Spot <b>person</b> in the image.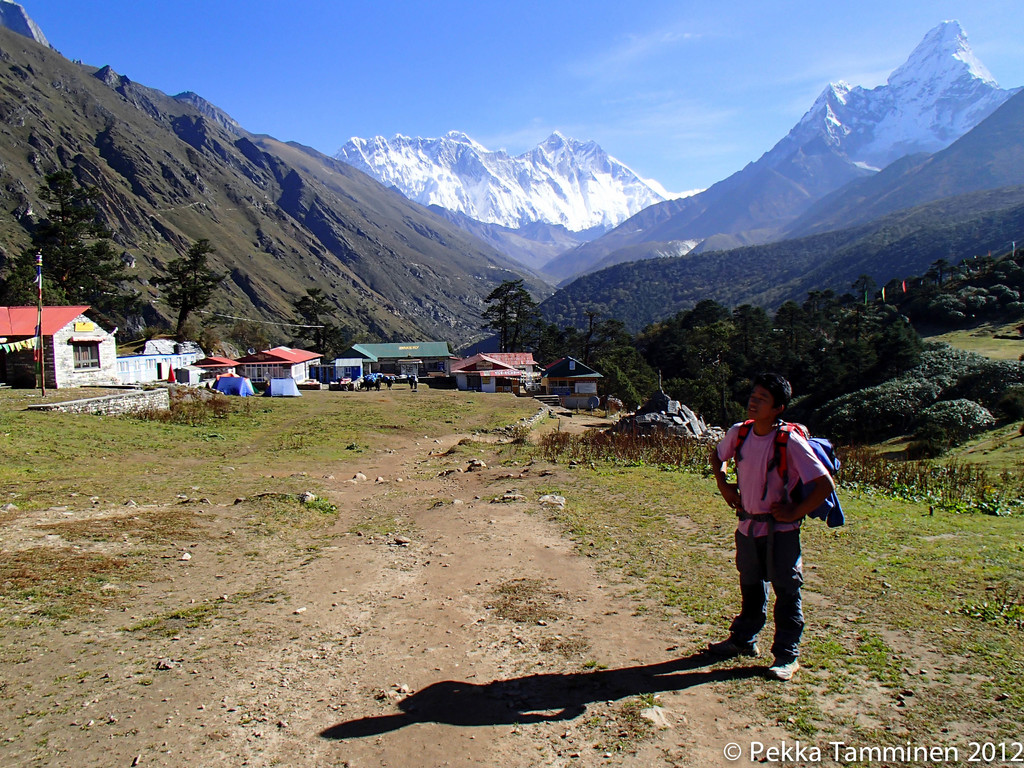
<b>person</b> found at x1=706 y1=369 x2=834 y2=680.
